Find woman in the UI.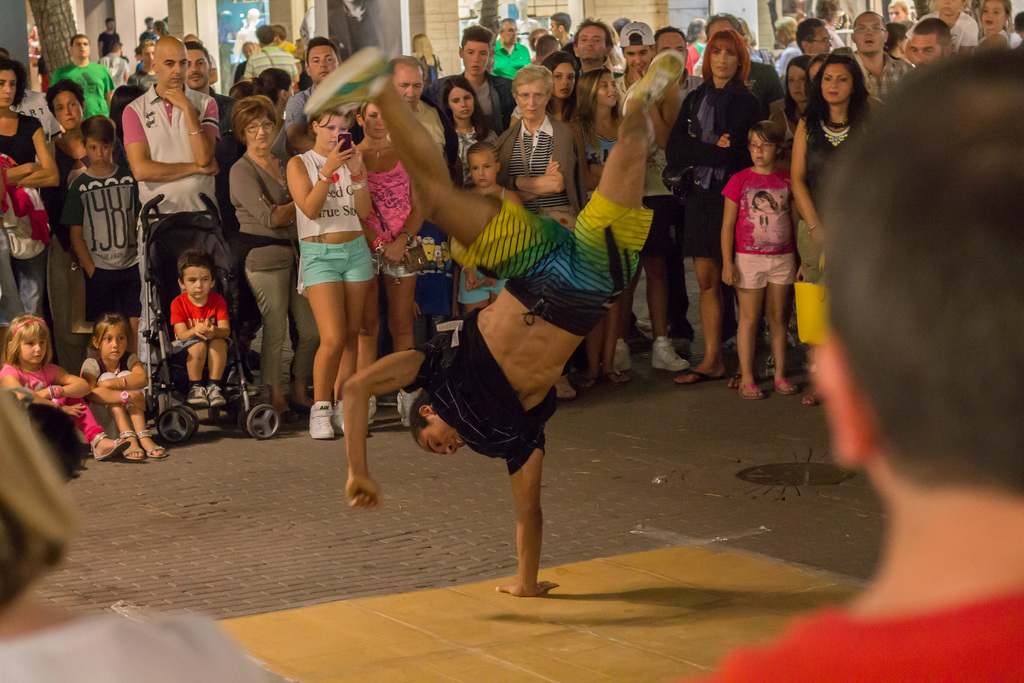
UI element at BBox(751, 190, 786, 226).
